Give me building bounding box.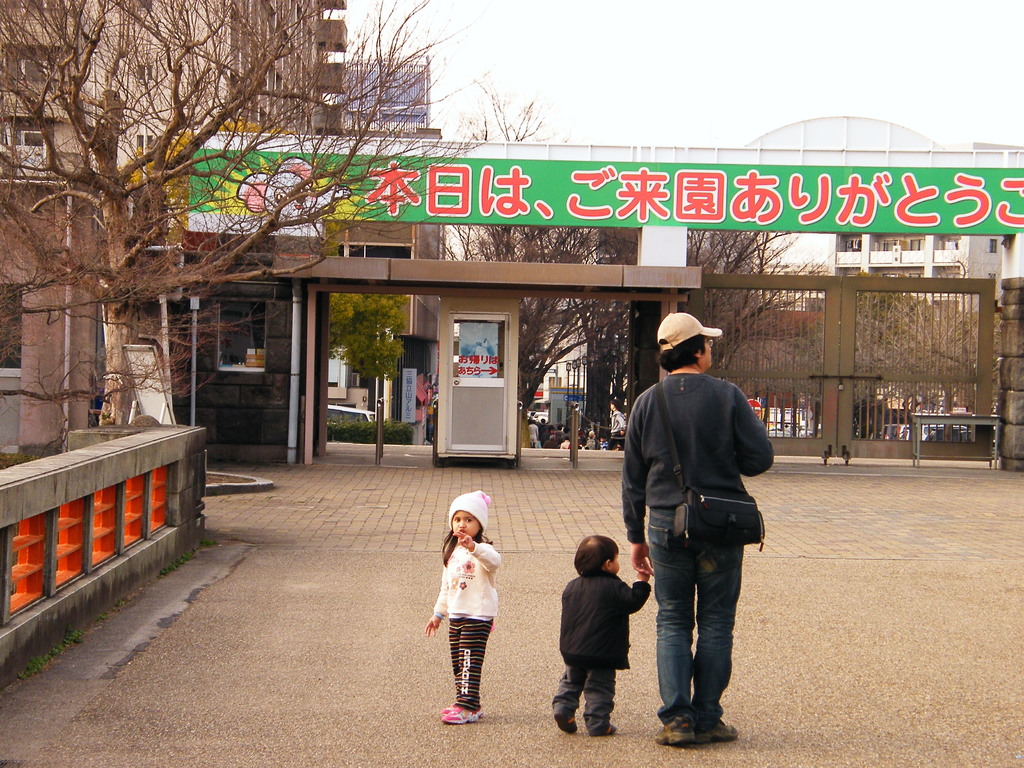
crop(0, 0, 344, 451).
